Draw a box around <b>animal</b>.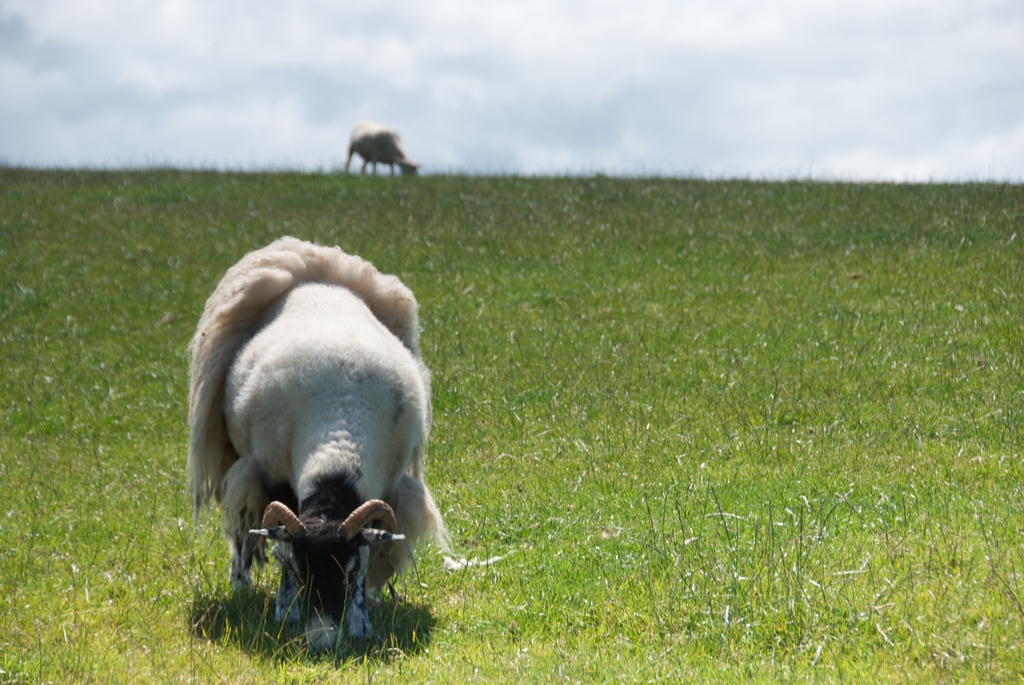
[346, 118, 419, 172].
